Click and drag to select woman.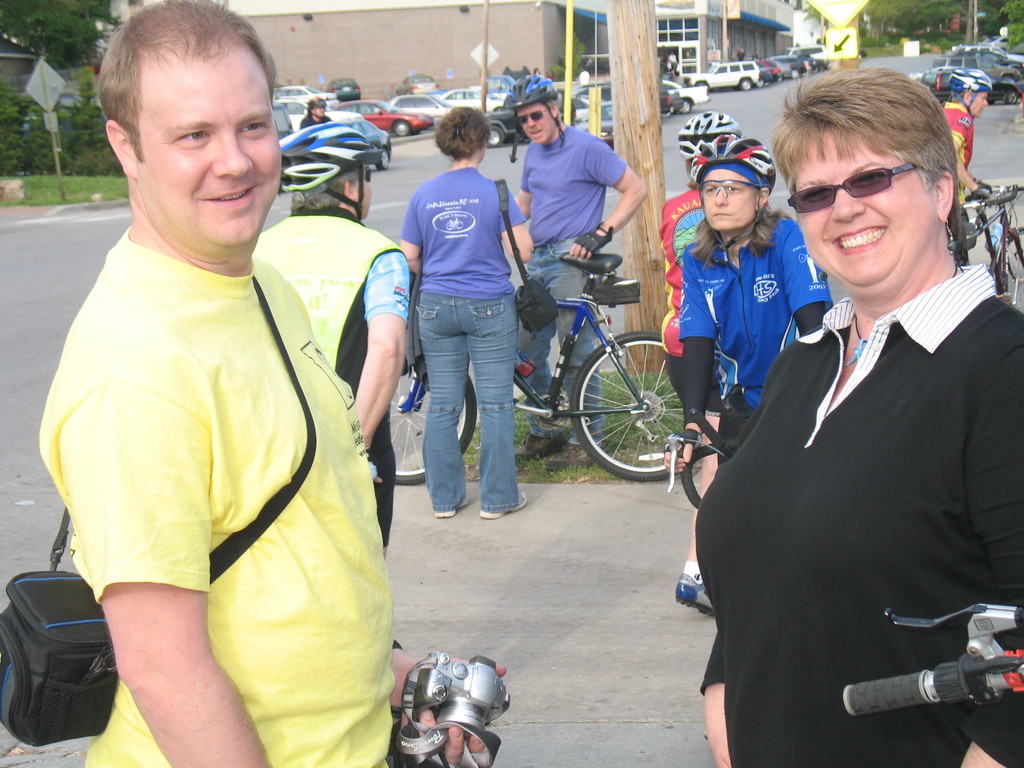
Selection: Rect(675, 129, 837, 611).
